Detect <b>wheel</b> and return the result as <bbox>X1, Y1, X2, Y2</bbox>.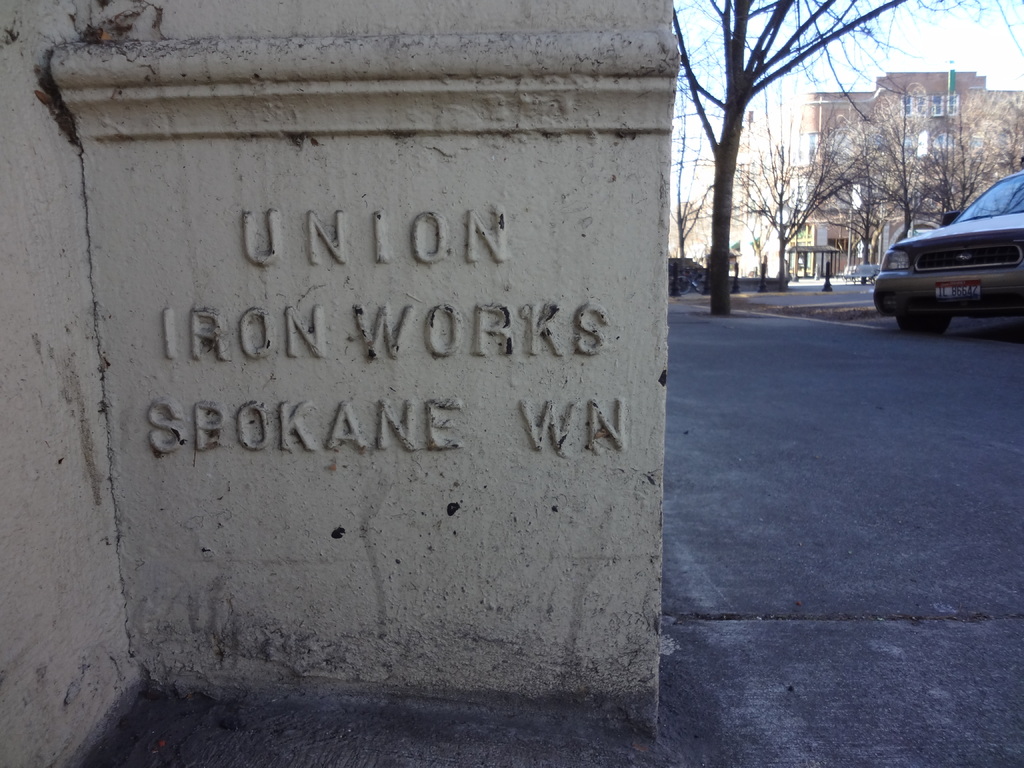
<bbox>895, 303, 951, 339</bbox>.
